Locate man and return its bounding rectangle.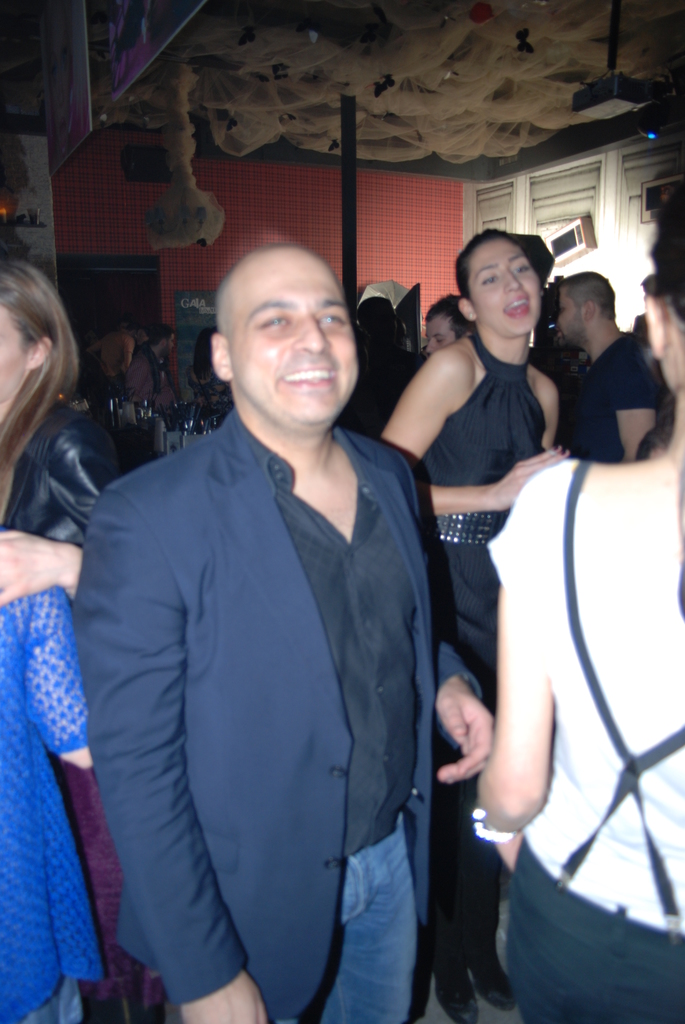
BBox(423, 294, 479, 352).
